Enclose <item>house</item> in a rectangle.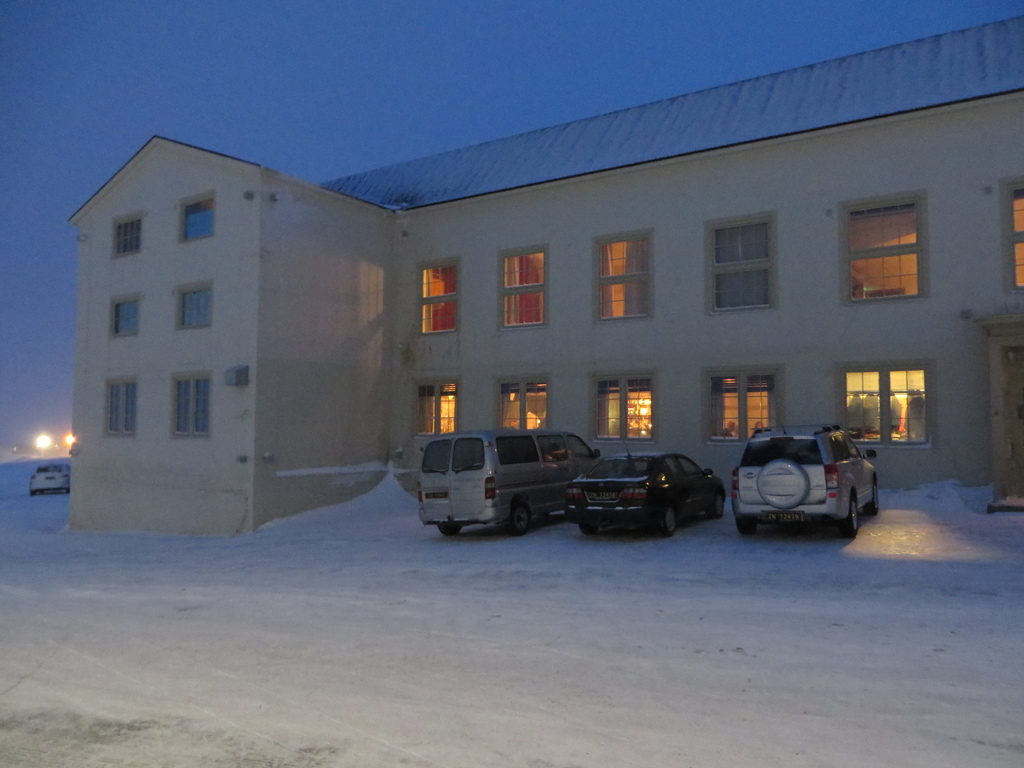
x1=82 y1=61 x2=1002 y2=530.
